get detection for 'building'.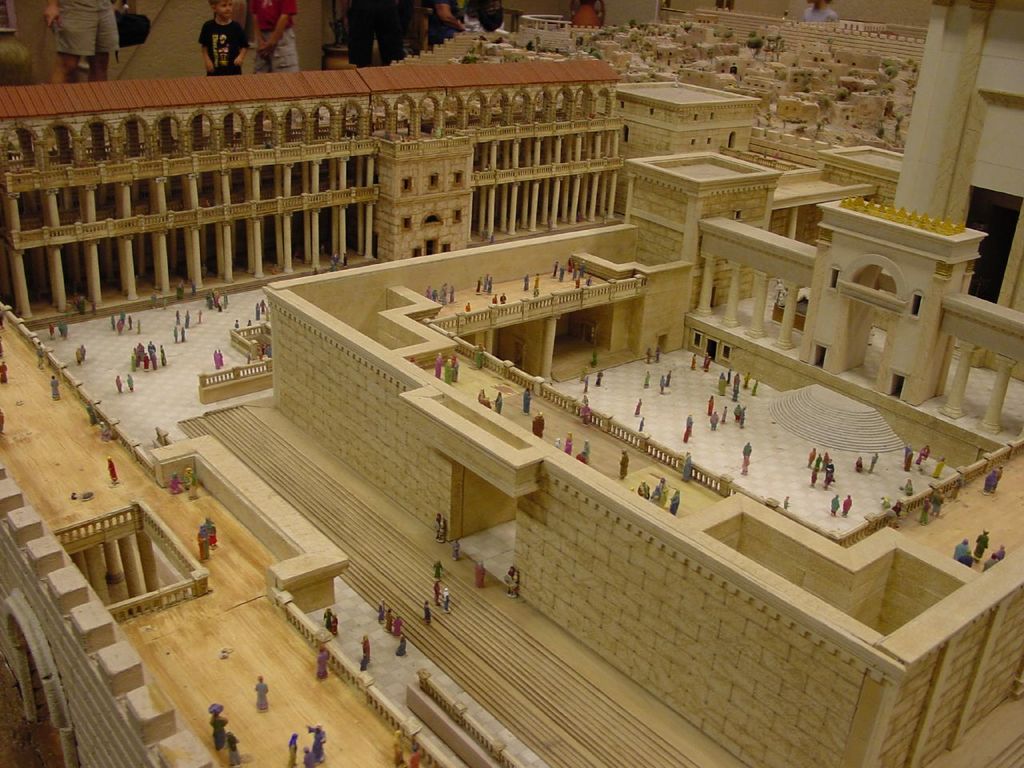
Detection: {"x1": 0, "y1": 57, "x2": 626, "y2": 327}.
